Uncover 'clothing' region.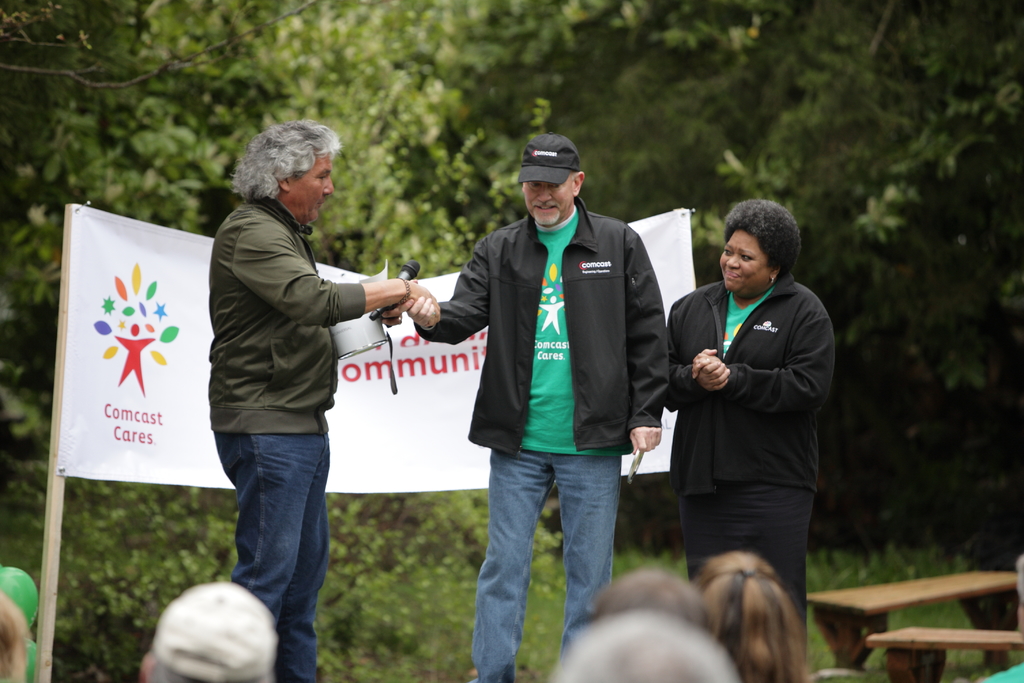
Uncovered: BBox(657, 212, 840, 602).
